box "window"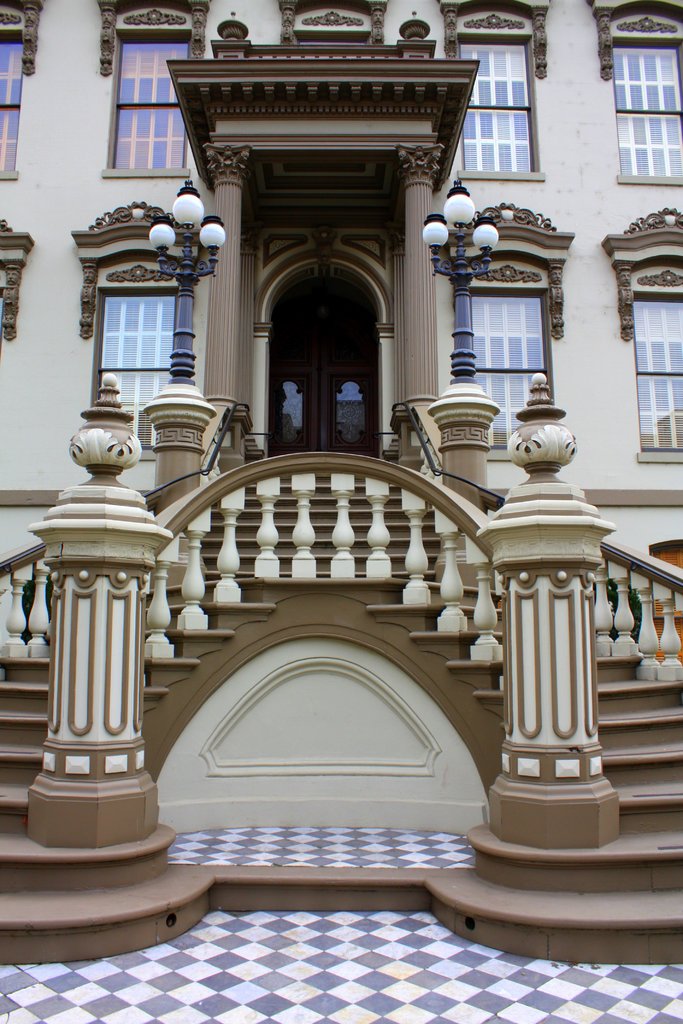
x1=605, y1=204, x2=680, y2=466
